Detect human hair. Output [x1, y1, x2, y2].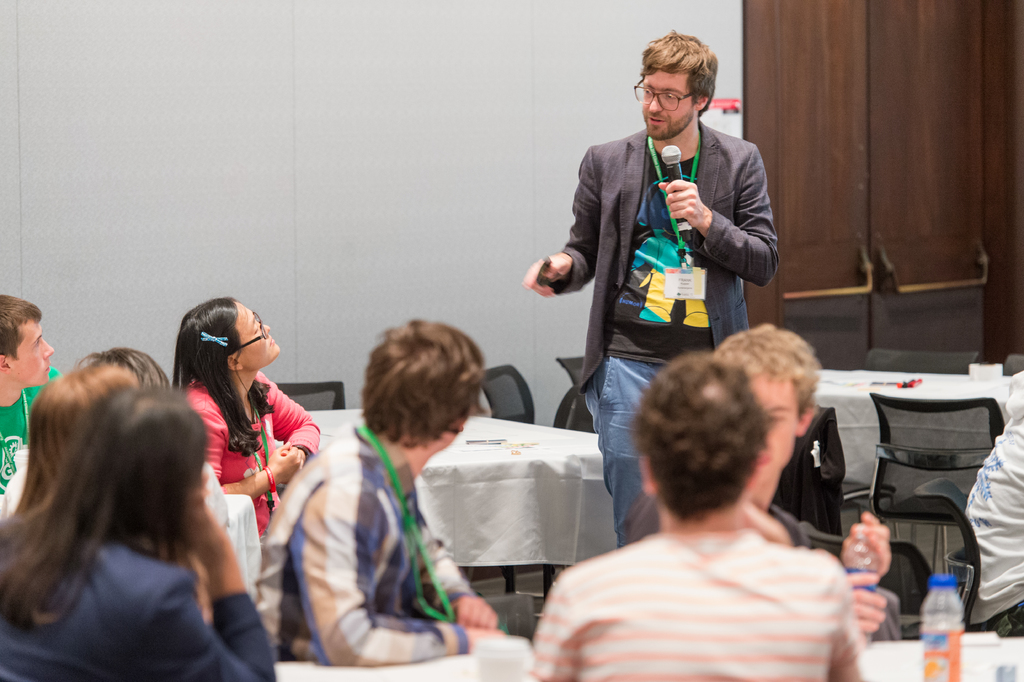
[351, 318, 486, 471].
